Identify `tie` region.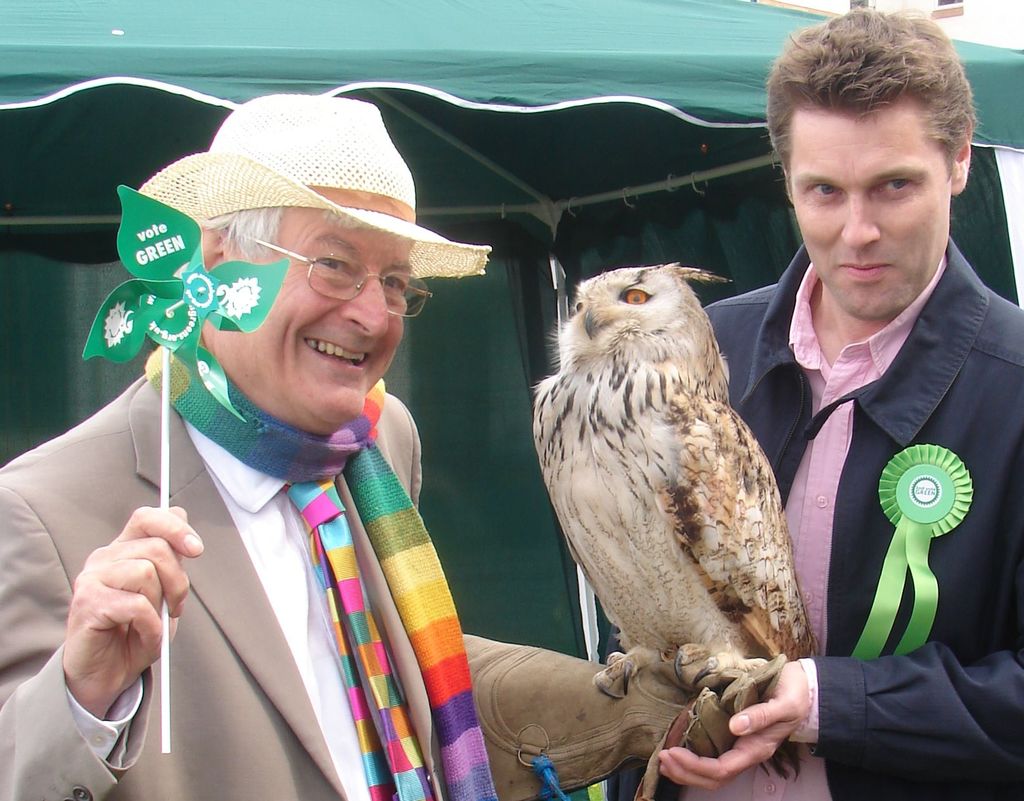
Region: [282,467,437,800].
